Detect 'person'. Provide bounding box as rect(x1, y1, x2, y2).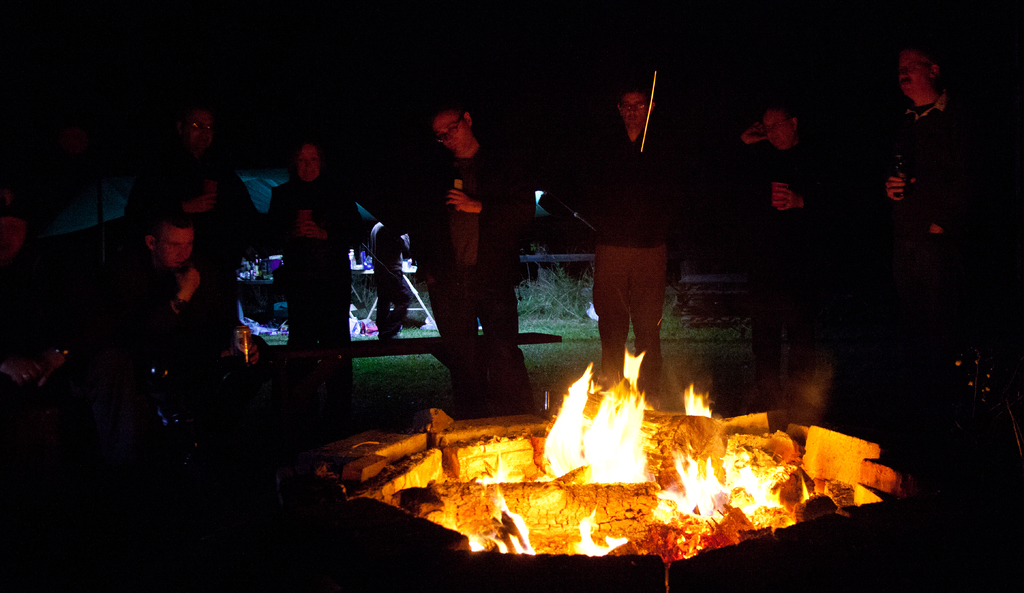
rect(533, 69, 688, 400).
